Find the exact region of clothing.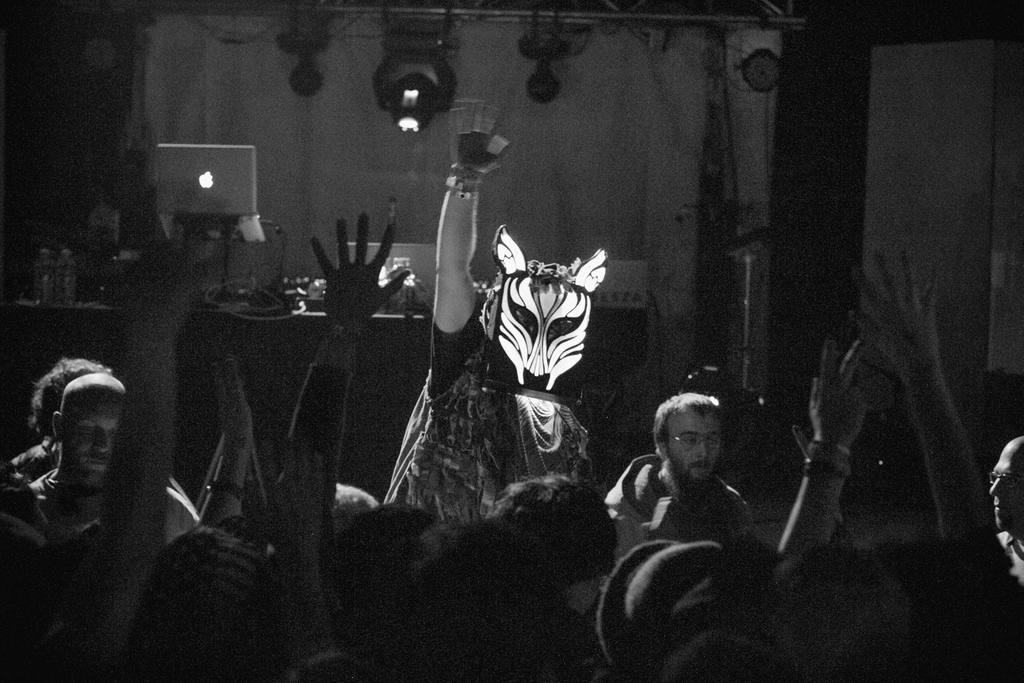
Exact region: 20:481:150:627.
